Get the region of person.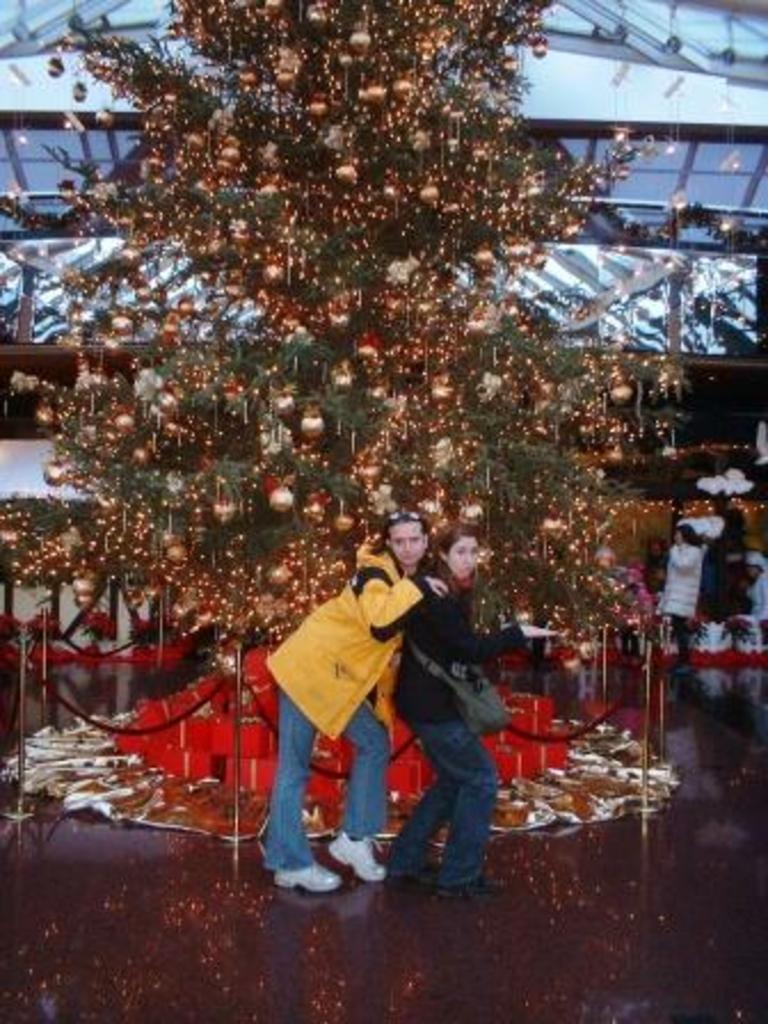
rect(377, 528, 560, 898).
